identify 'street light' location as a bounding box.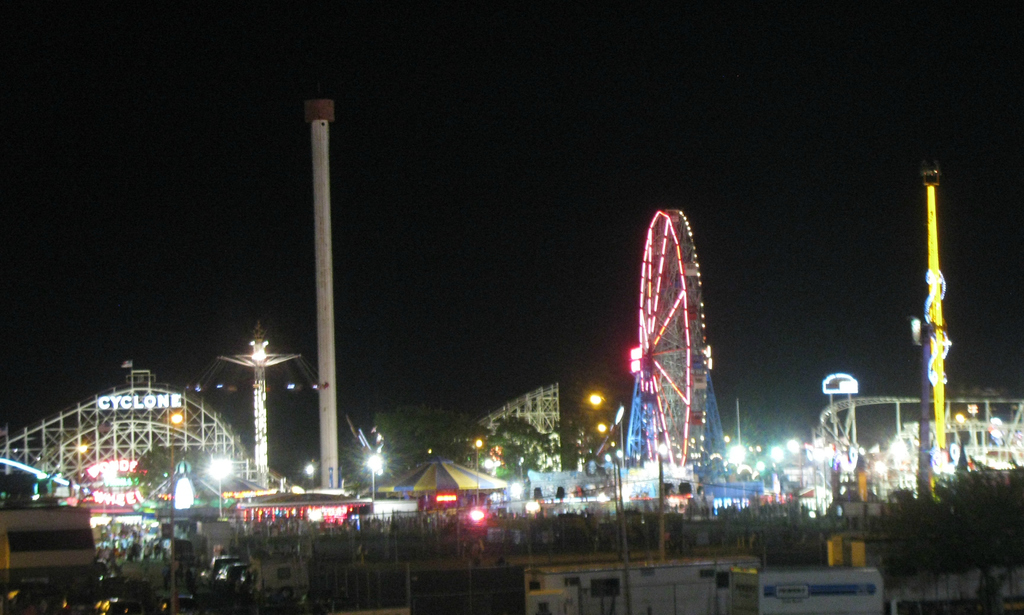
x1=365, y1=445, x2=386, y2=518.
